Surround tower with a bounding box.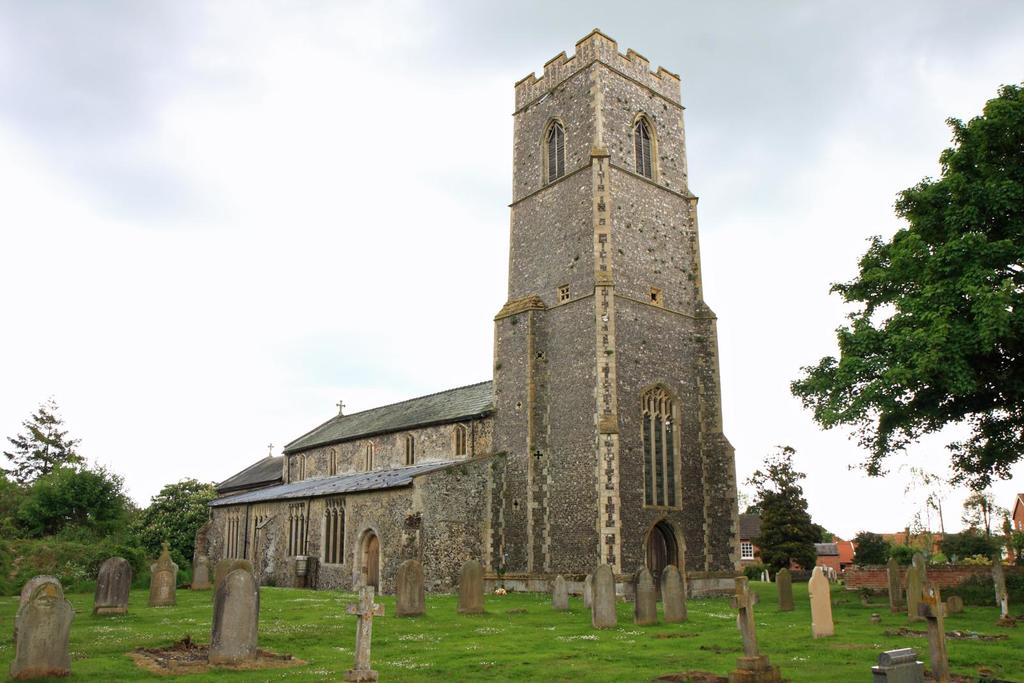
[186,25,774,611].
